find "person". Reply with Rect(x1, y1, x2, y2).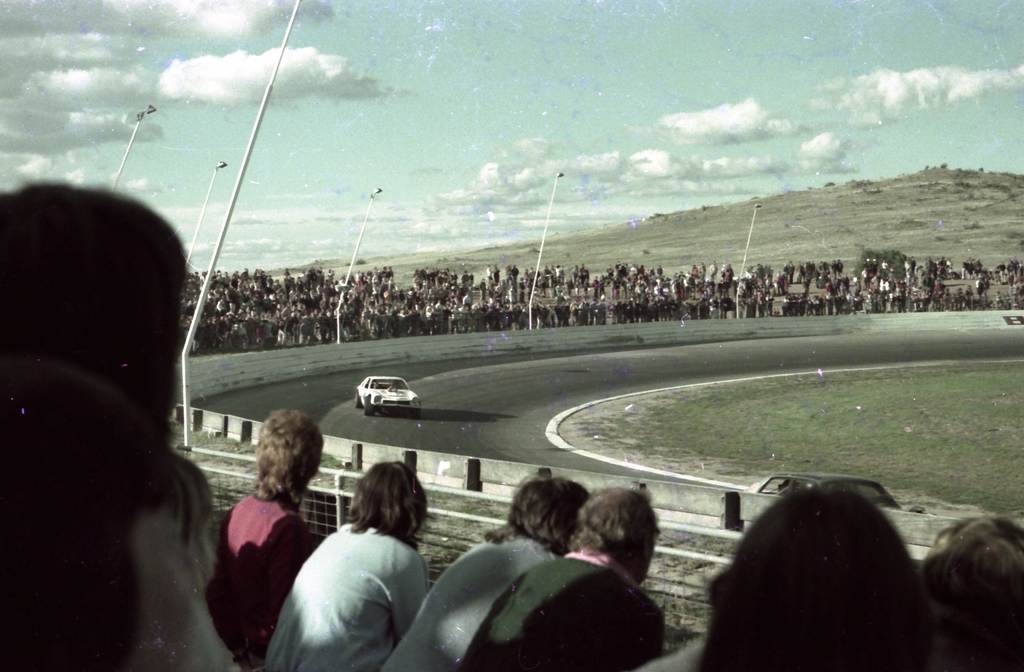
Rect(634, 469, 949, 671).
